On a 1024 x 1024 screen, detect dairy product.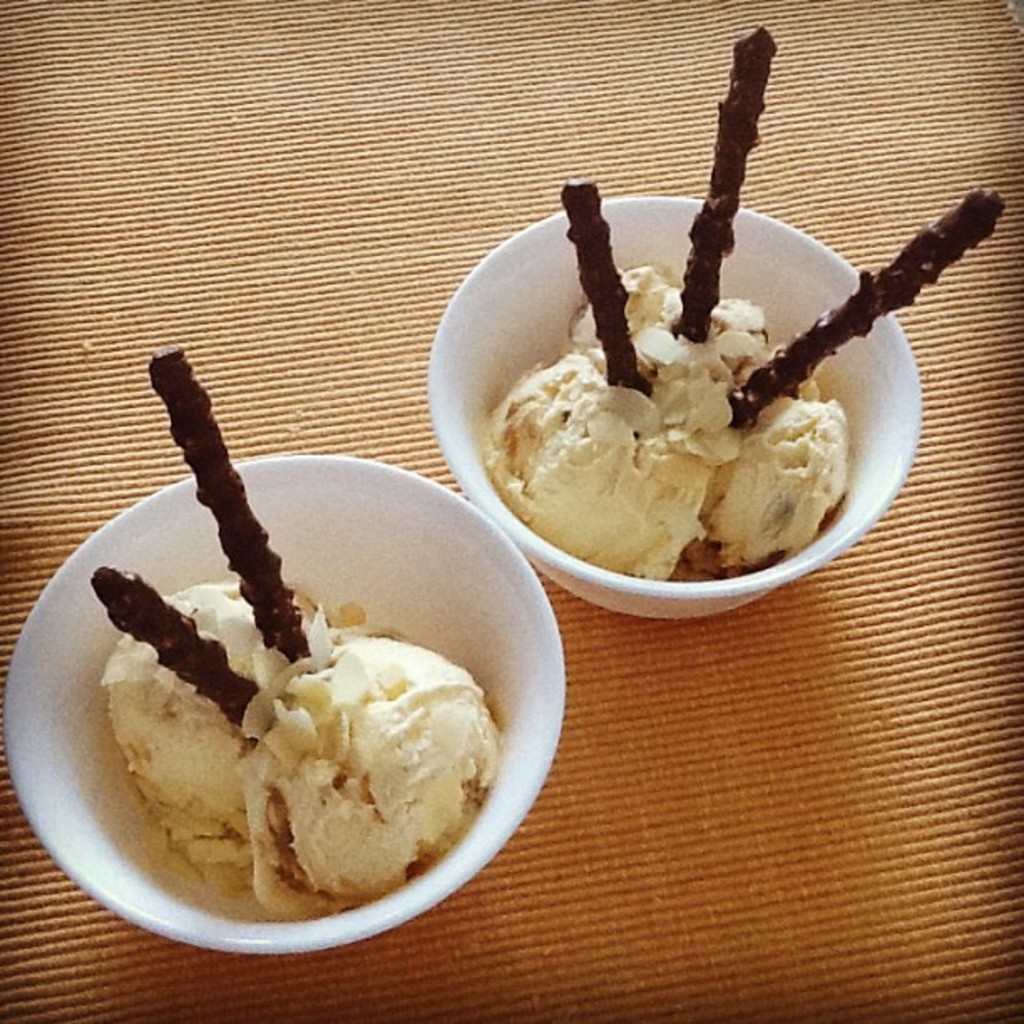
(x1=482, y1=238, x2=904, y2=550).
